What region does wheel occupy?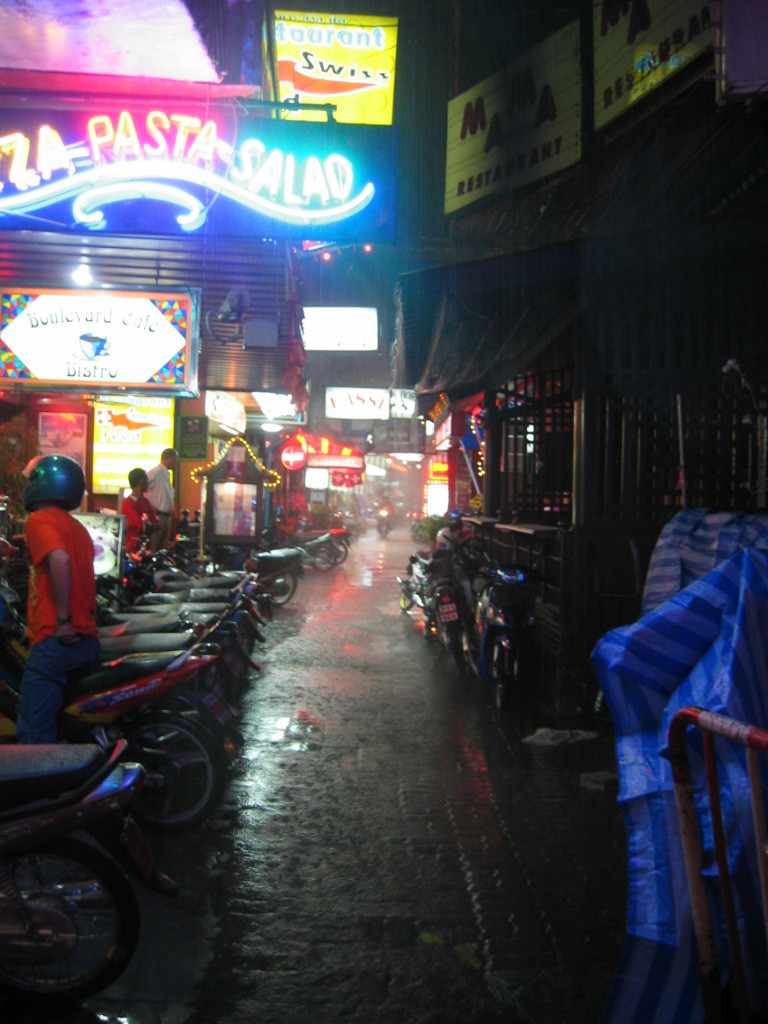
165 673 220 710.
